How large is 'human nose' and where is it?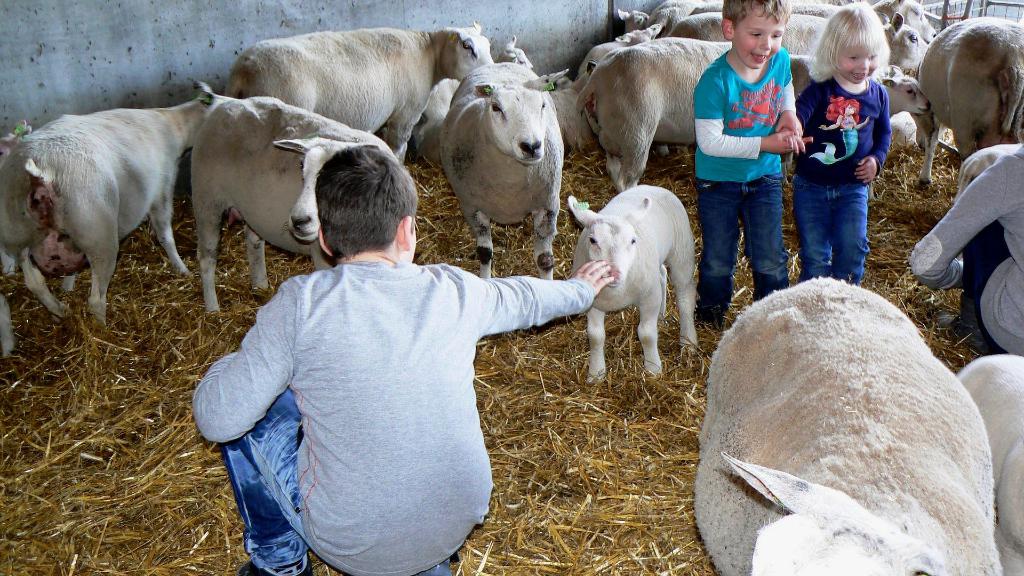
Bounding box: 858, 59, 868, 67.
